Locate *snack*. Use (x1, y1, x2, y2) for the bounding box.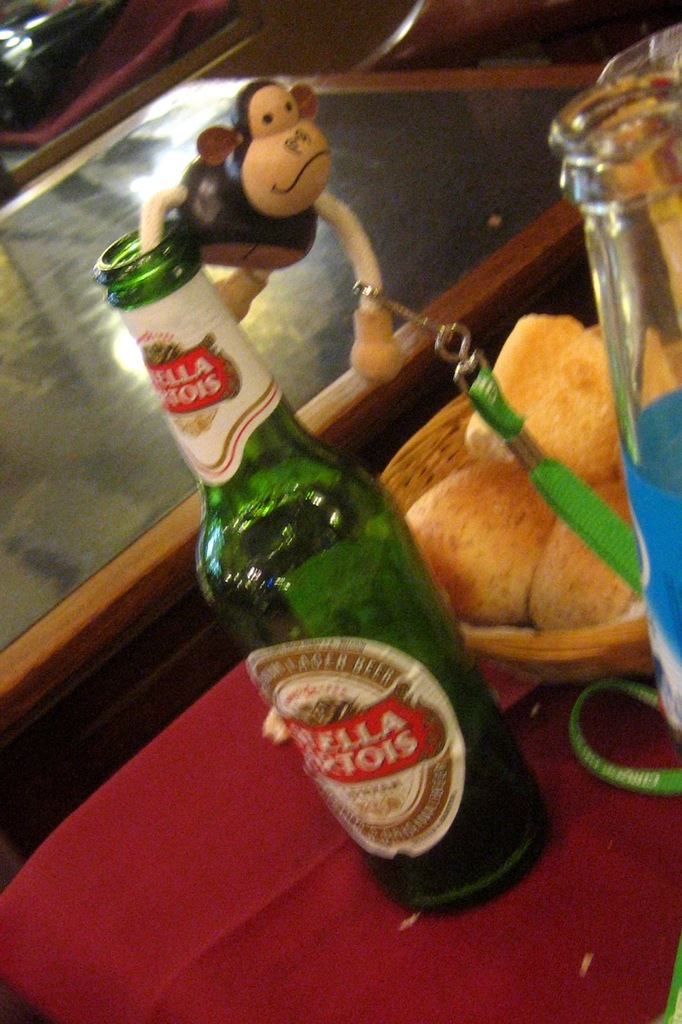
(458, 304, 632, 483).
